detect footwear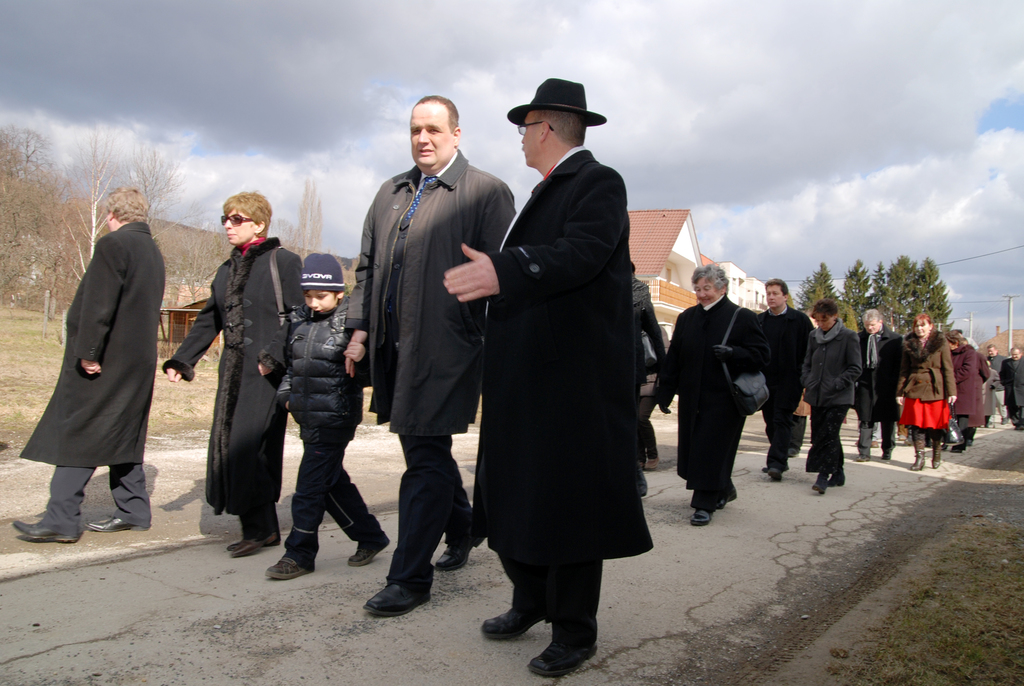
{"left": 434, "top": 535, "right": 484, "bottom": 571}
